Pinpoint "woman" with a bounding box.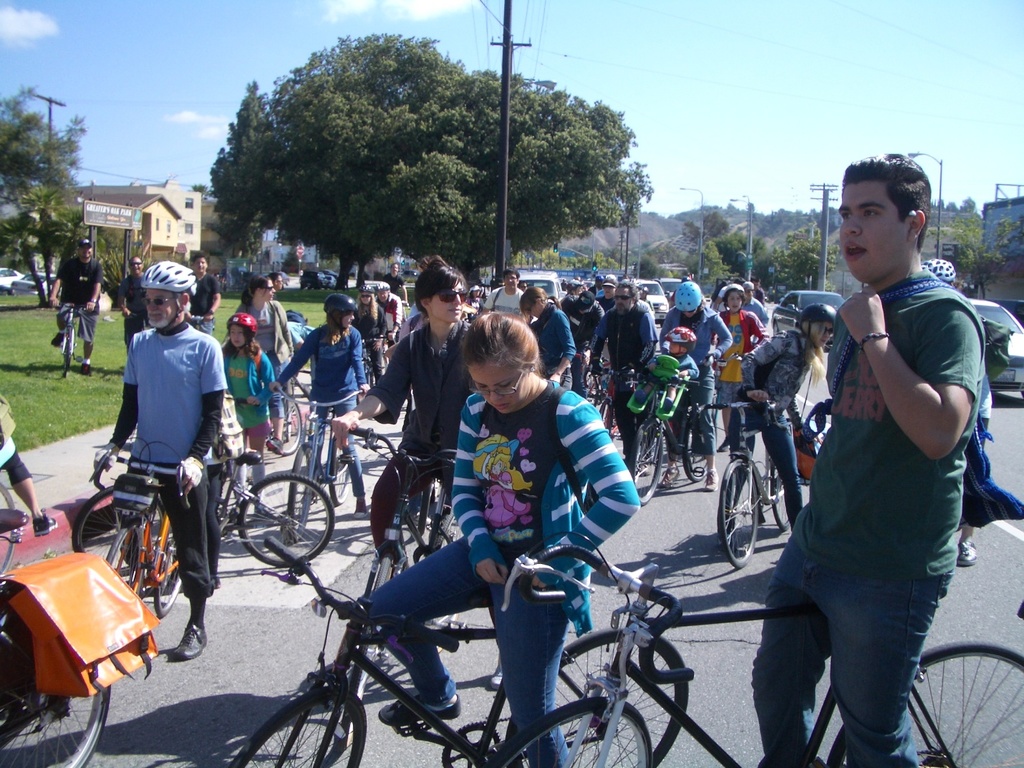
box(723, 303, 844, 545).
